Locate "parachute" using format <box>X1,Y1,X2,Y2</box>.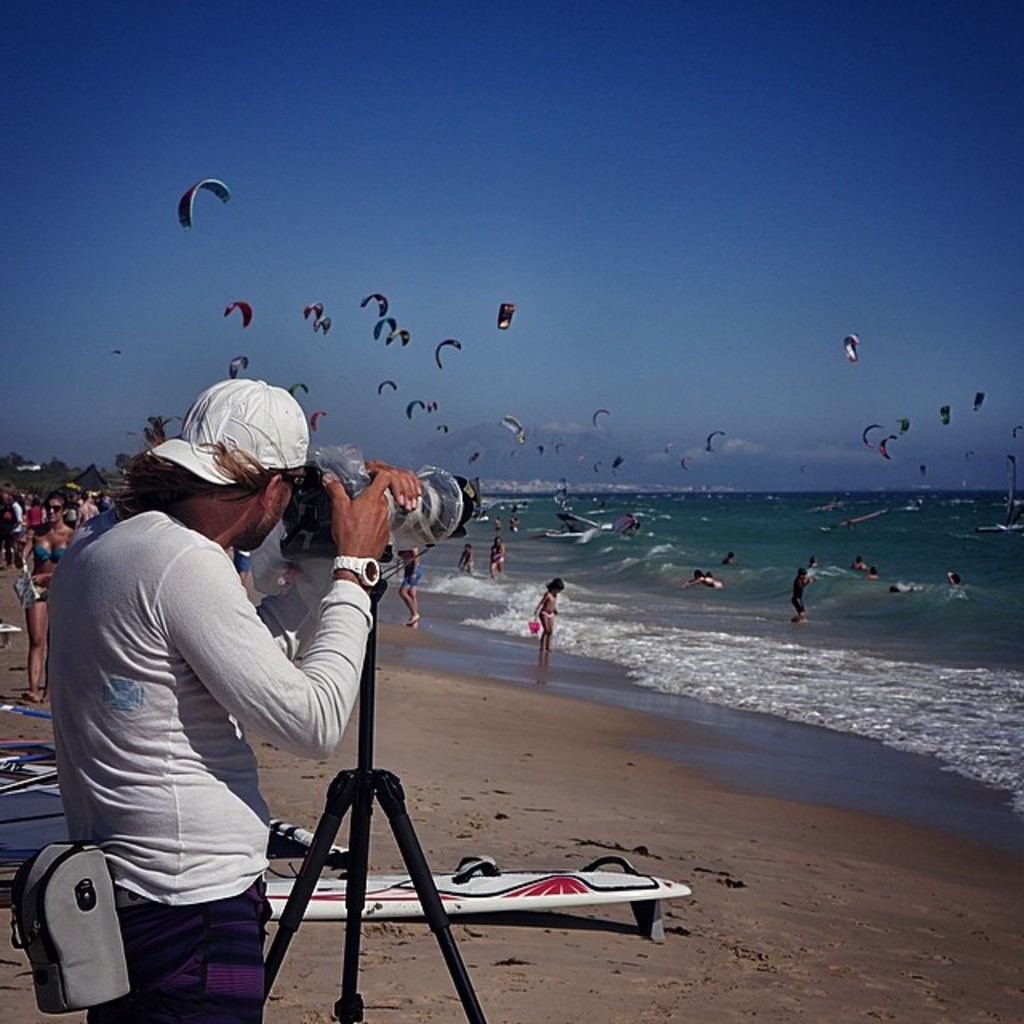
<box>494,301,518,331</box>.
